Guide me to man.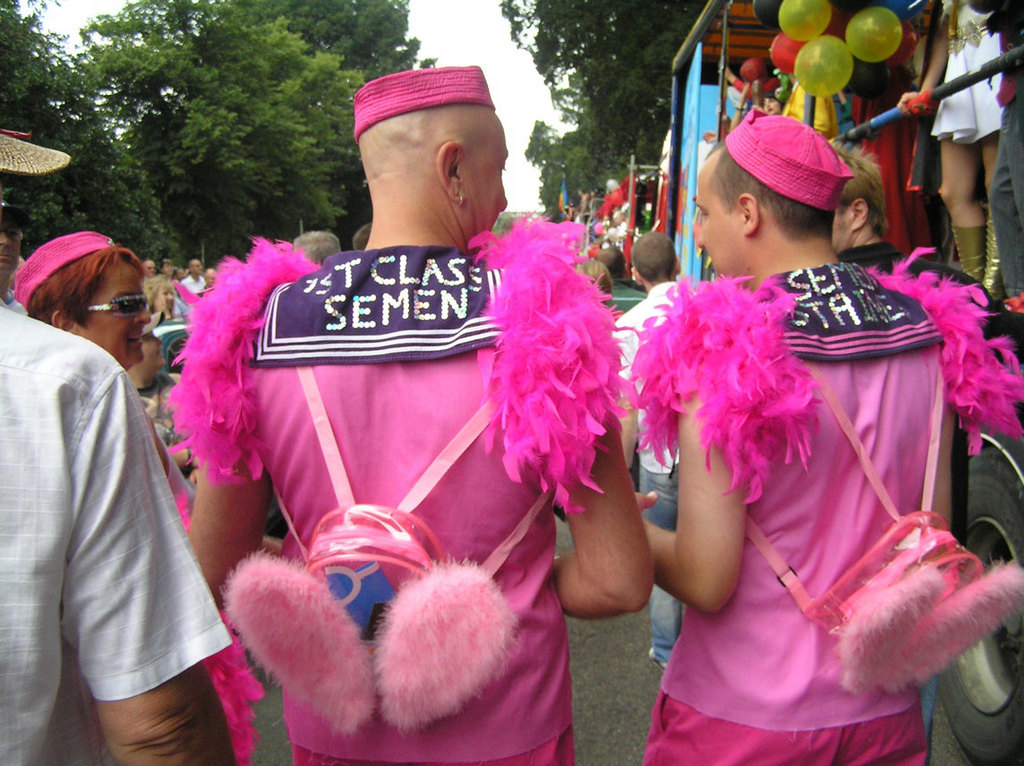
Guidance: <box>636,106,1023,765</box>.
